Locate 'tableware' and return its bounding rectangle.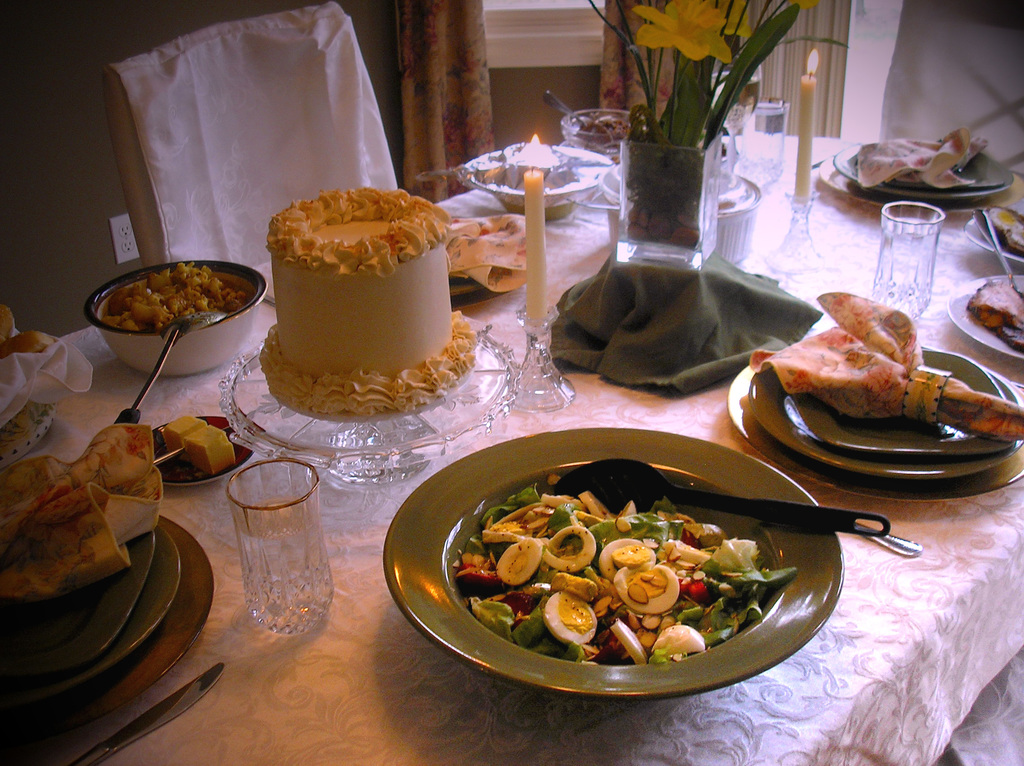
146, 411, 260, 494.
